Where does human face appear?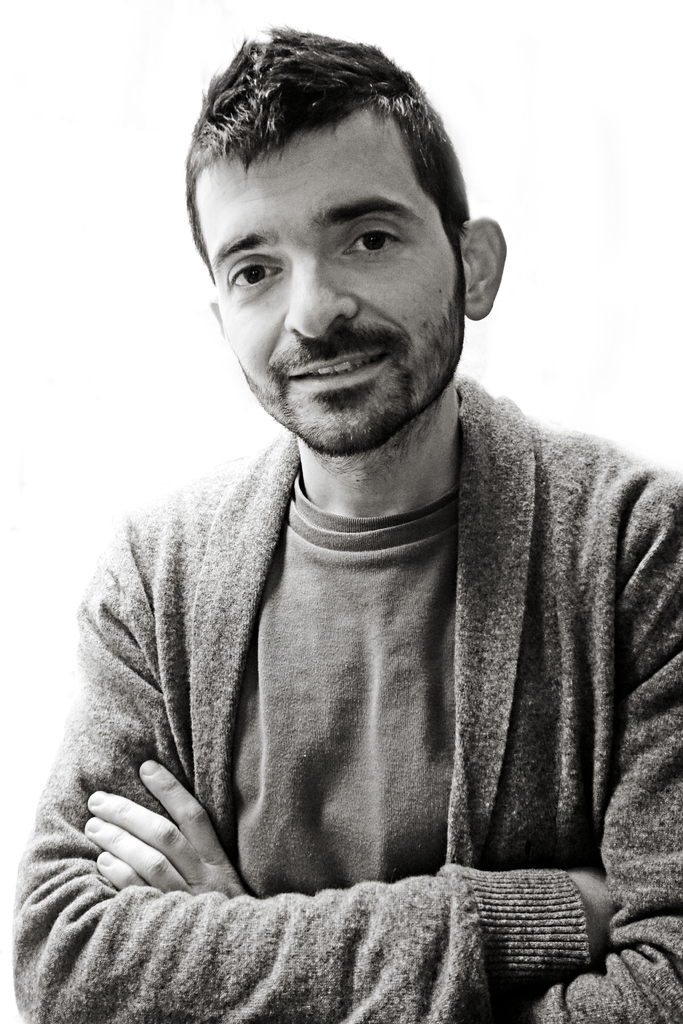
Appears at {"left": 194, "top": 115, "right": 466, "bottom": 452}.
